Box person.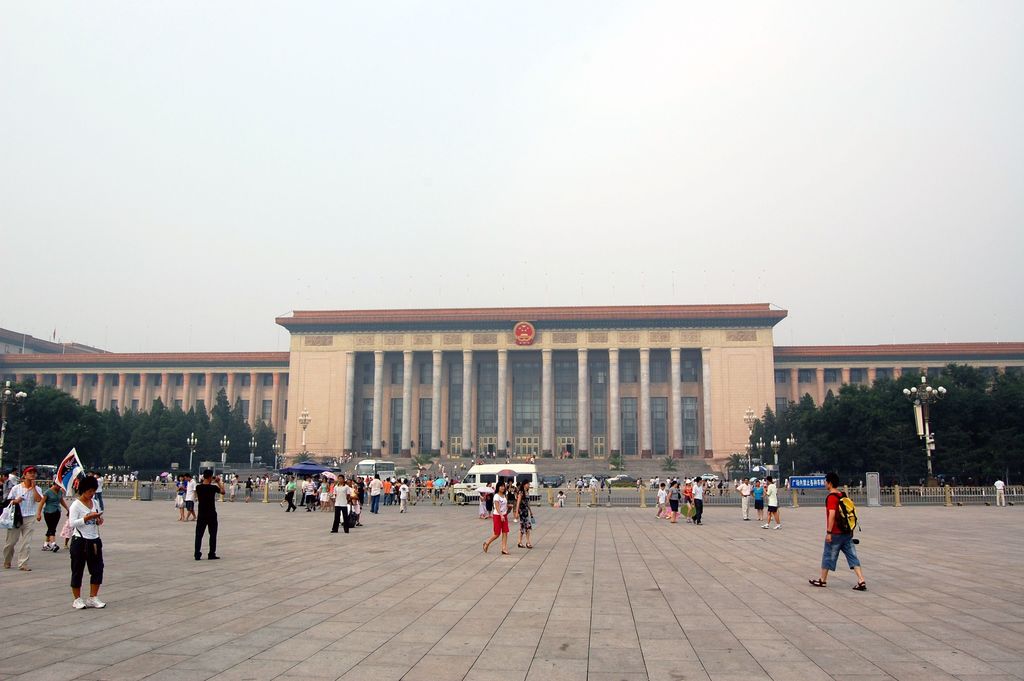
region(514, 478, 535, 546).
